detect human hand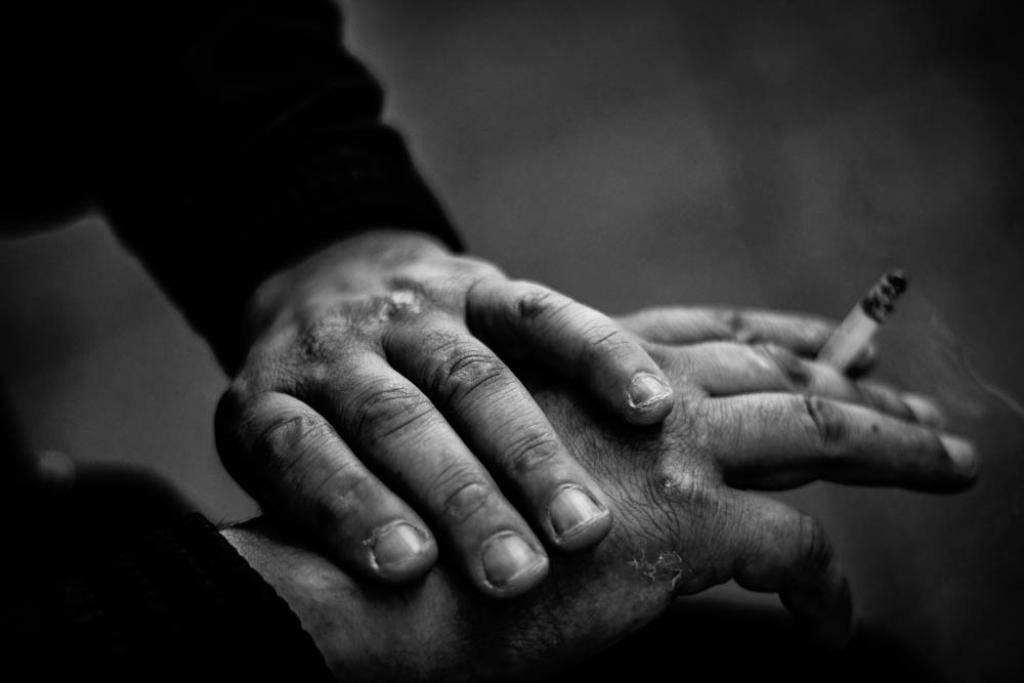
box(261, 303, 985, 682)
